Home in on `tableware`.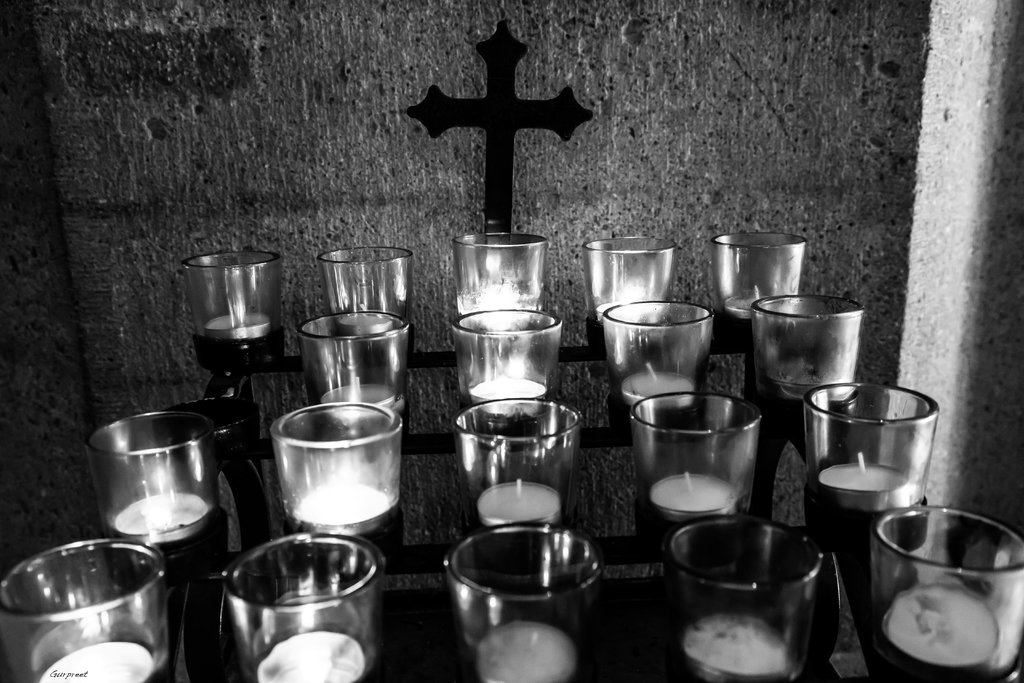
Homed in at (left=304, top=300, right=412, bottom=416).
